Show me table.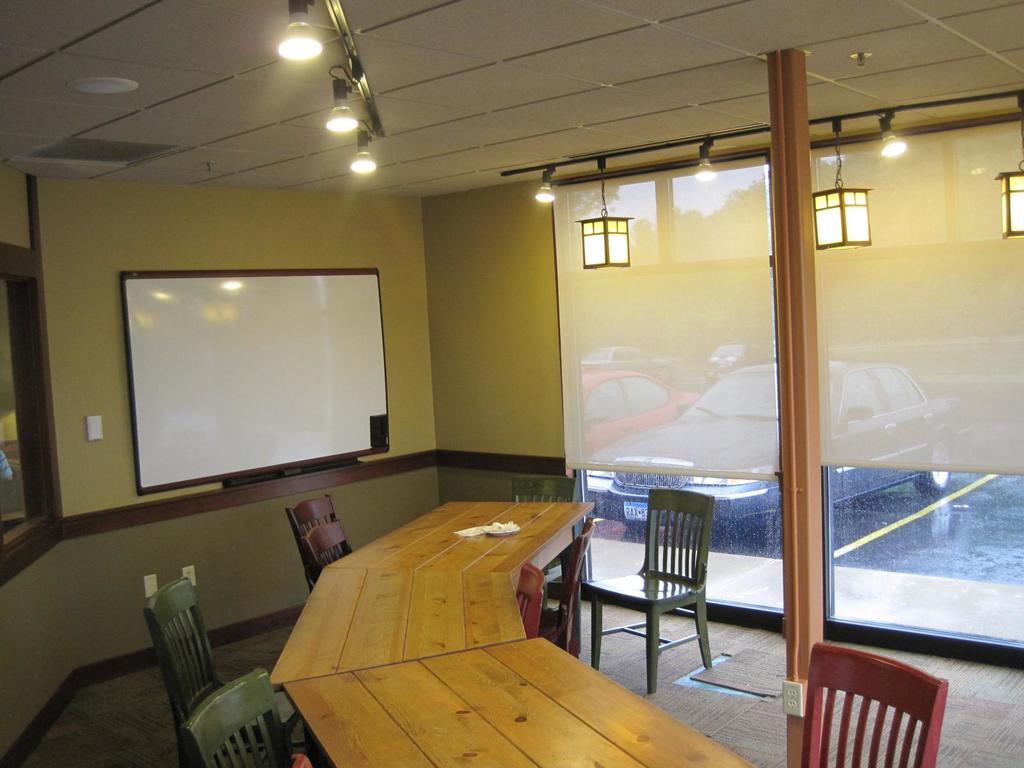
table is here: 266 487 761 767.
